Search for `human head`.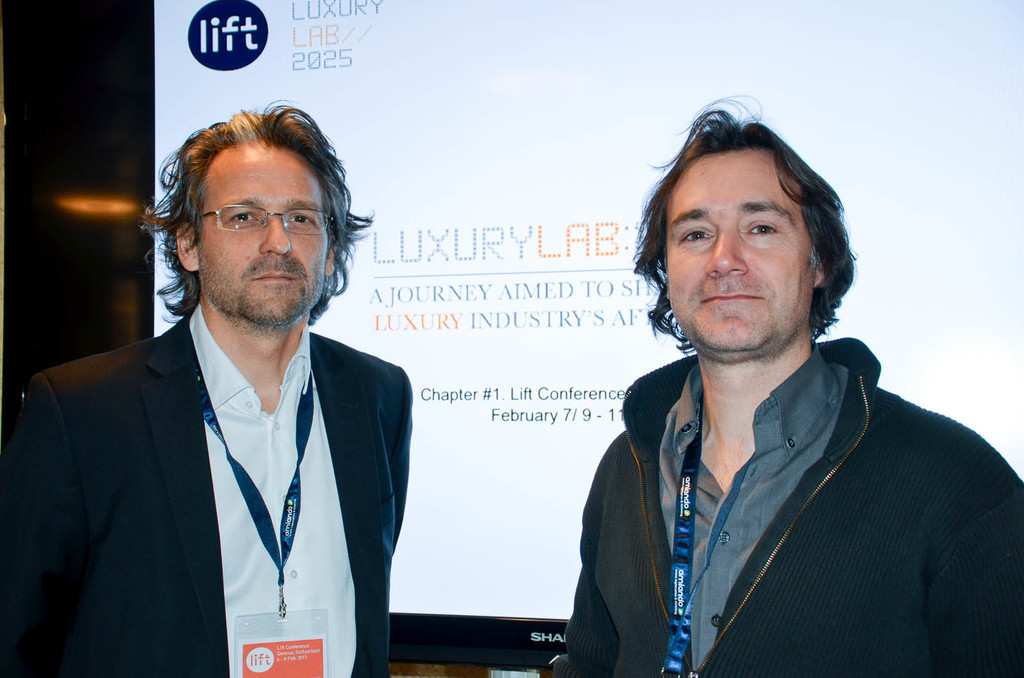
Found at crop(170, 108, 344, 331).
